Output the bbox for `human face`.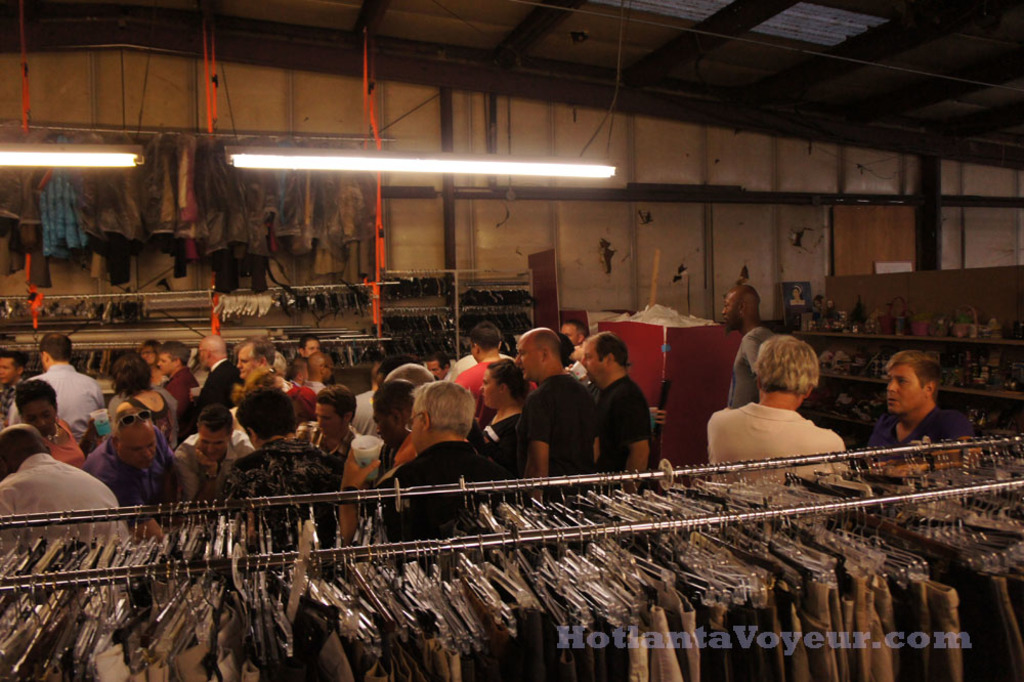
BBox(0, 359, 19, 383).
